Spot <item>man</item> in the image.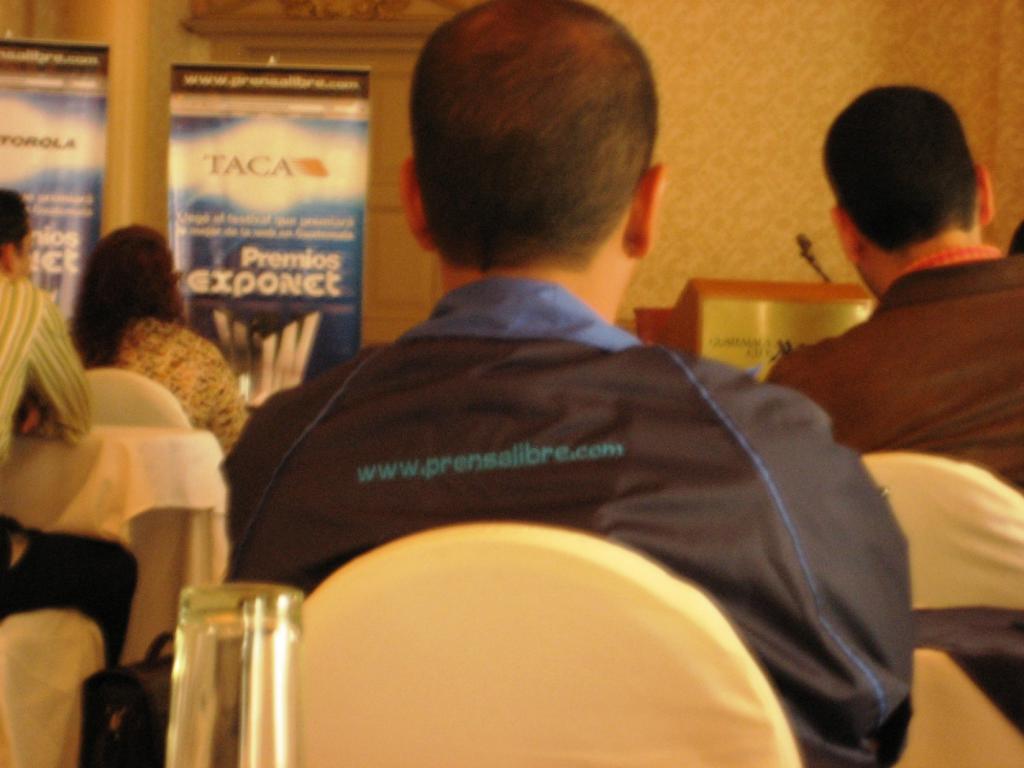
<item>man</item> found at {"x1": 0, "y1": 189, "x2": 140, "y2": 667}.
